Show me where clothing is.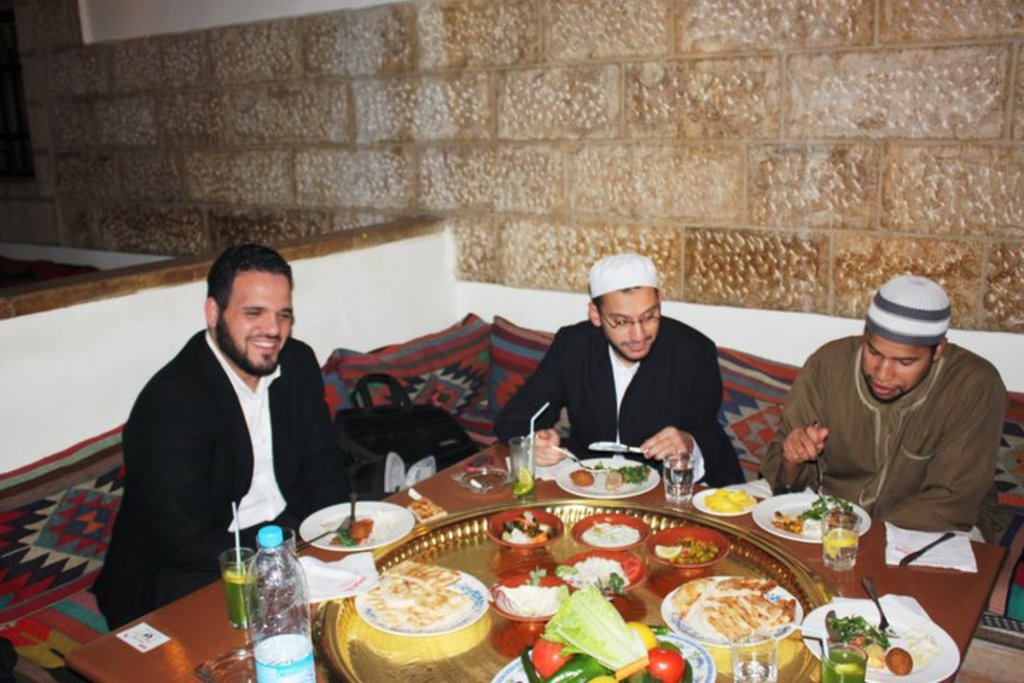
clothing is at {"left": 82, "top": 326, "right": 354, "bottom": 629}.
